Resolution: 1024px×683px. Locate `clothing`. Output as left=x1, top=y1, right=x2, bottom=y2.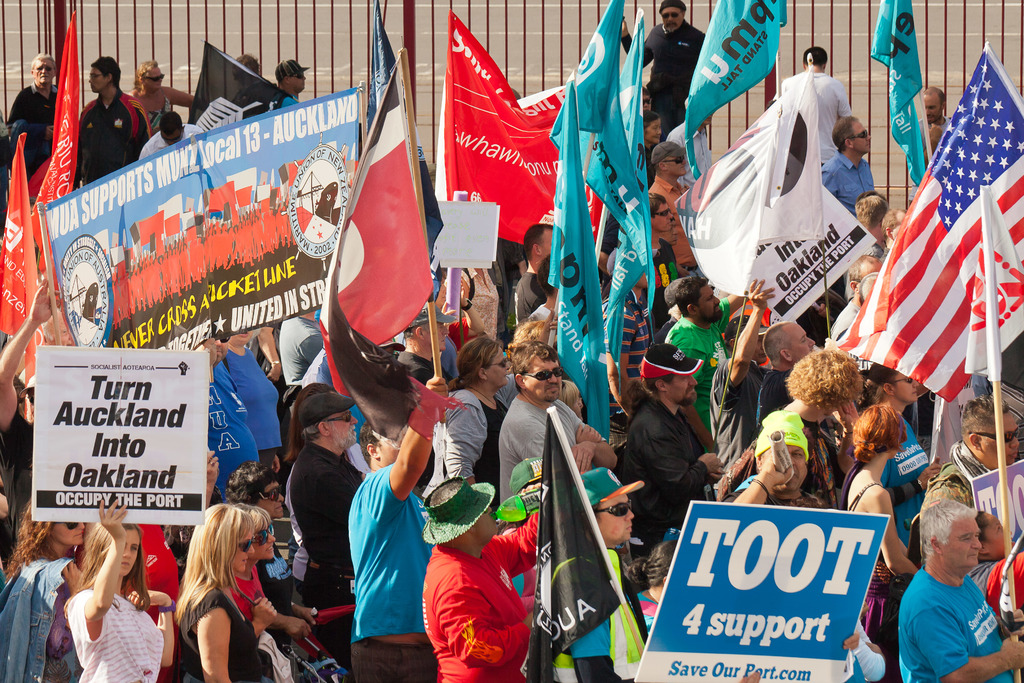
left=70, top=588, right=168, bottom=682.
